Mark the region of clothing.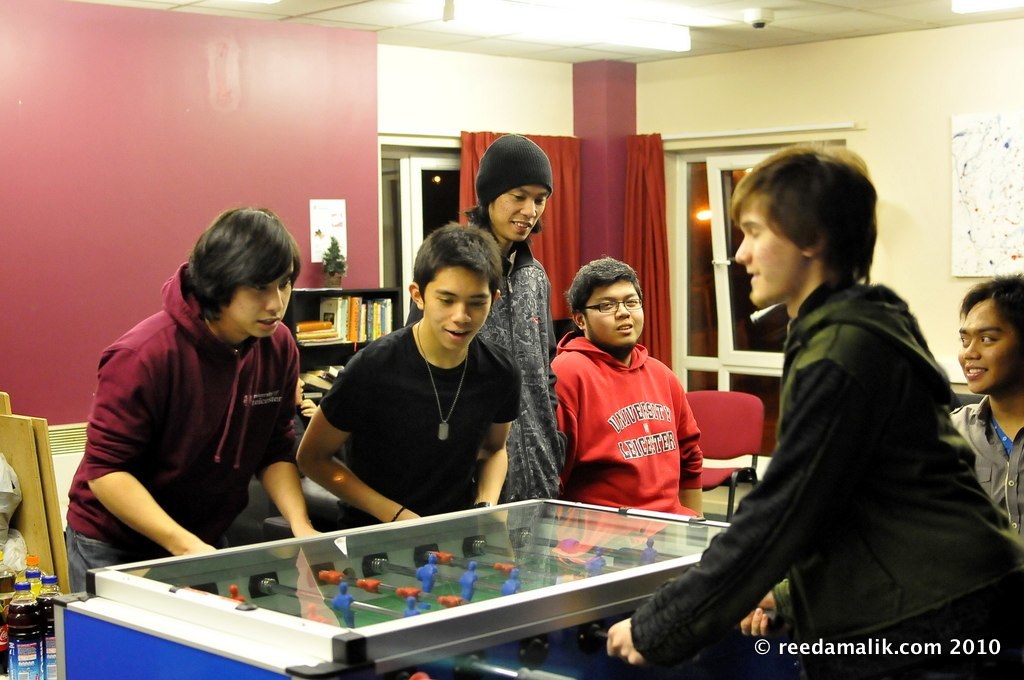
Region: {"x1": 58, "y1": 263, "x2": 299, "y2": 595}.
